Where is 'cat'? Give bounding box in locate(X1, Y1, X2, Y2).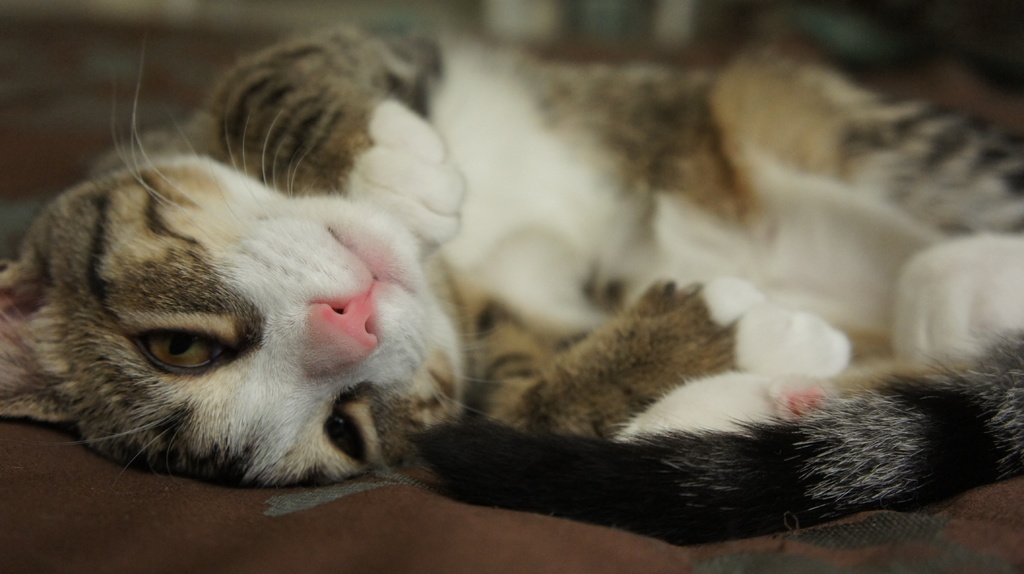
locate(0, 12, 1023, 557).
